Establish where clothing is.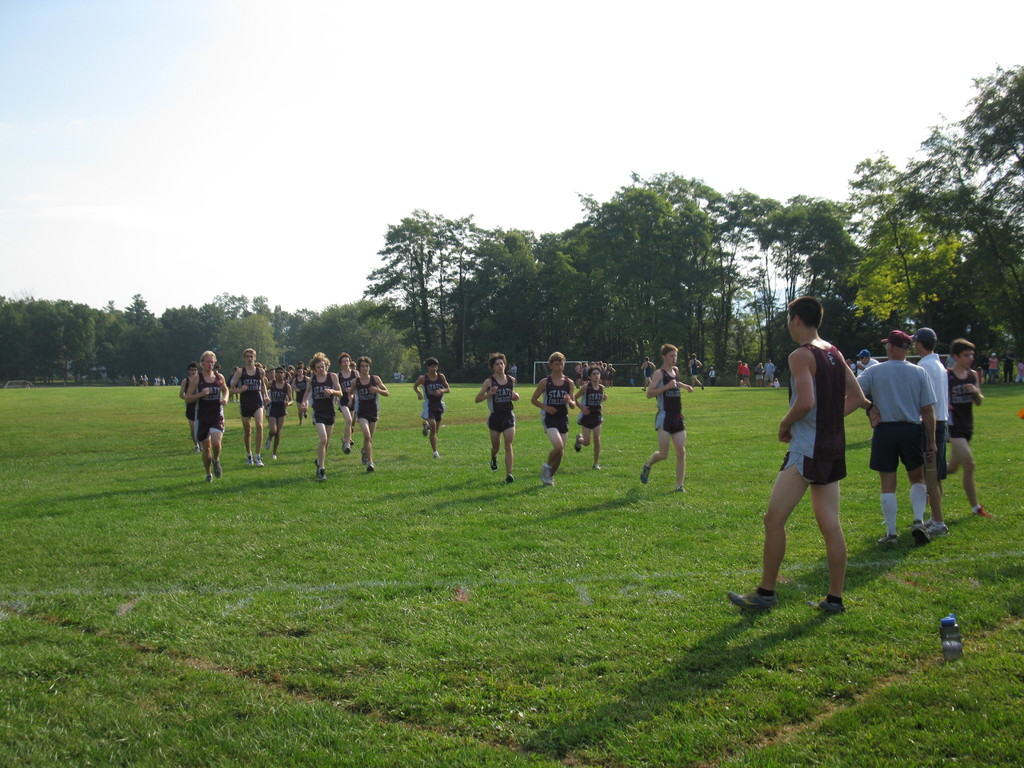
Established at 550, 374, 572, 428.
